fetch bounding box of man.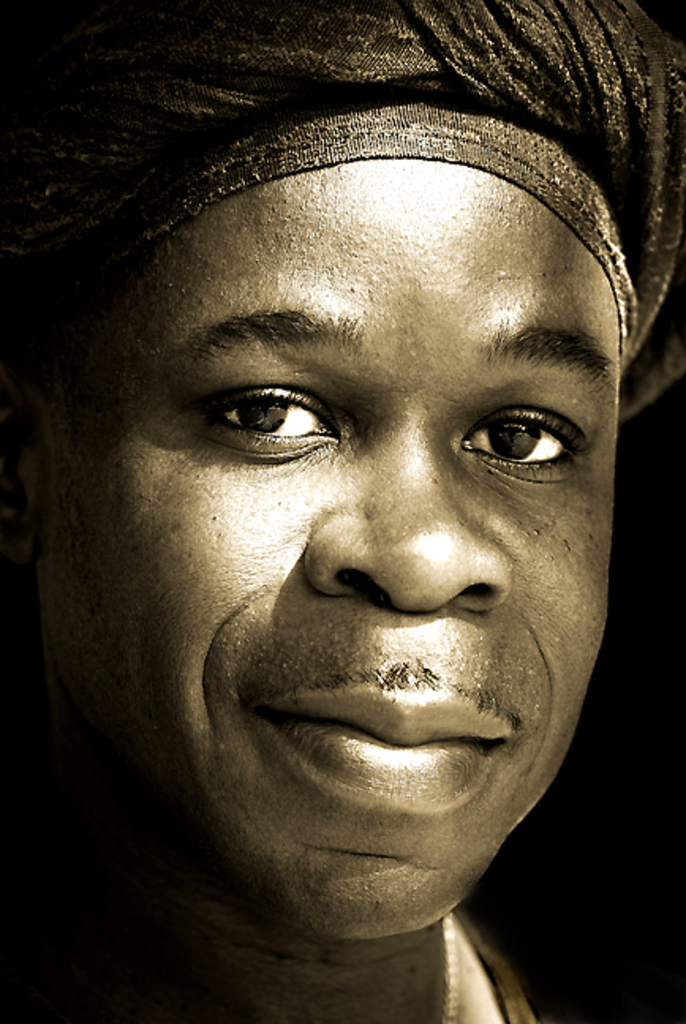
Bbox: locate(2, 92, 667, 1008).
